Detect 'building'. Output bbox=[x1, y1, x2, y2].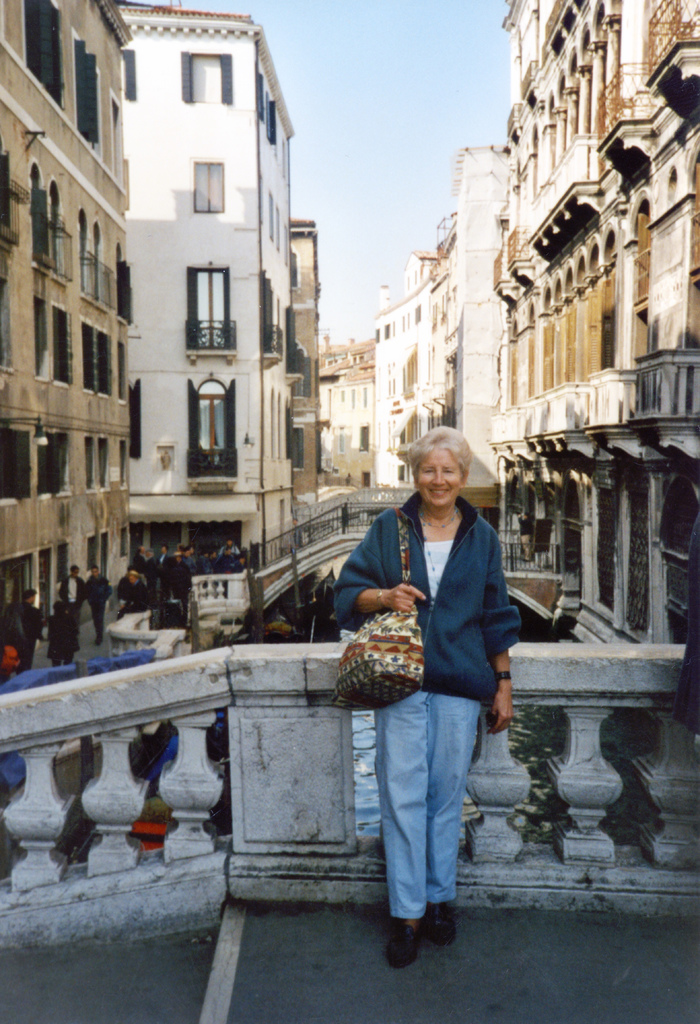
bbox=[115, 0, 291, 542].
